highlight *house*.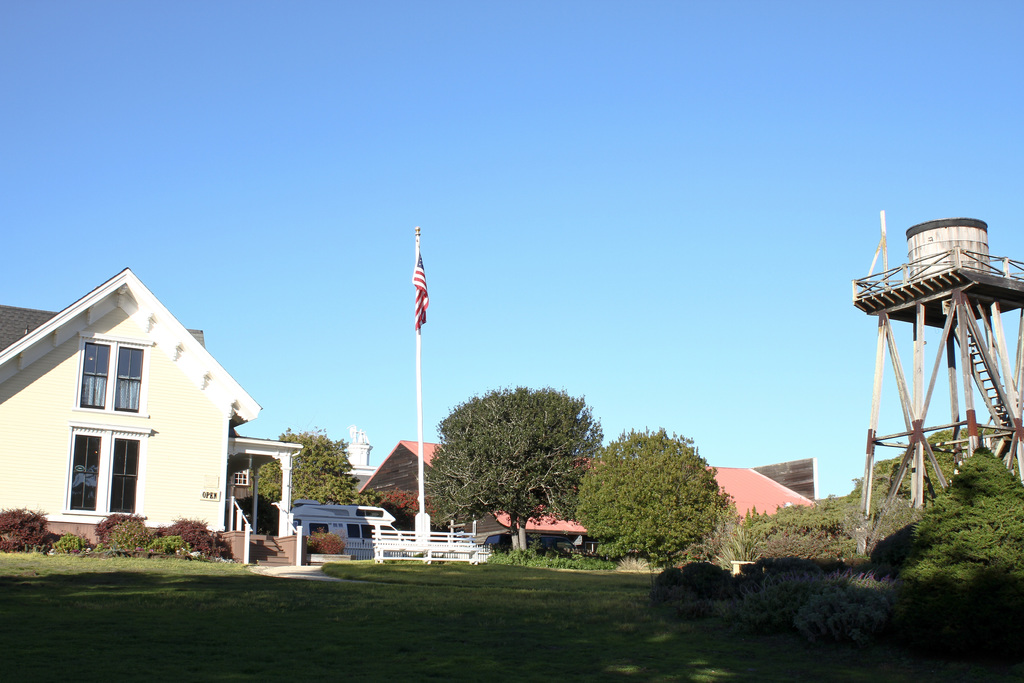
Highlighted region: {"left": 695, "top": 464, "right": 817, "bottom": 524}.
